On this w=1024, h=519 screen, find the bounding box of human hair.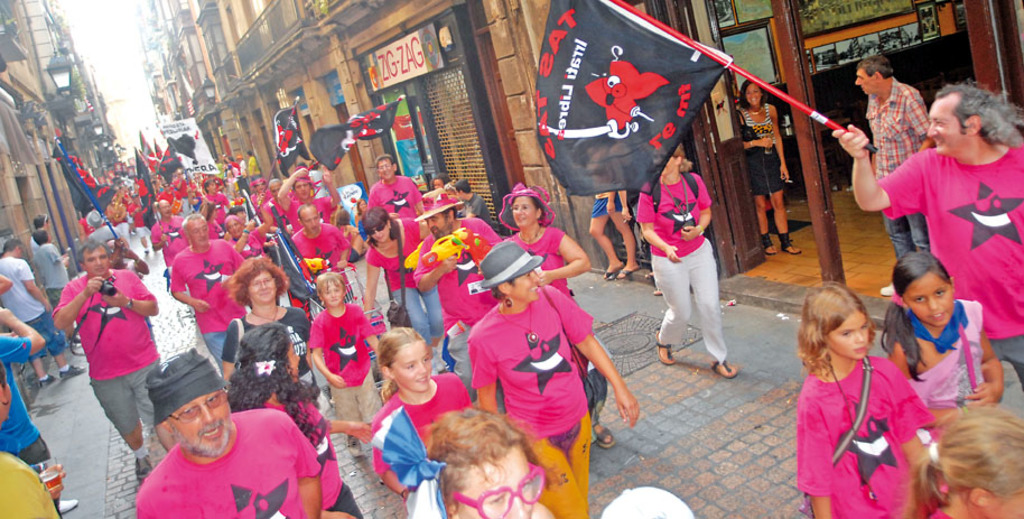
Bounding box: 30/228/47/249.
